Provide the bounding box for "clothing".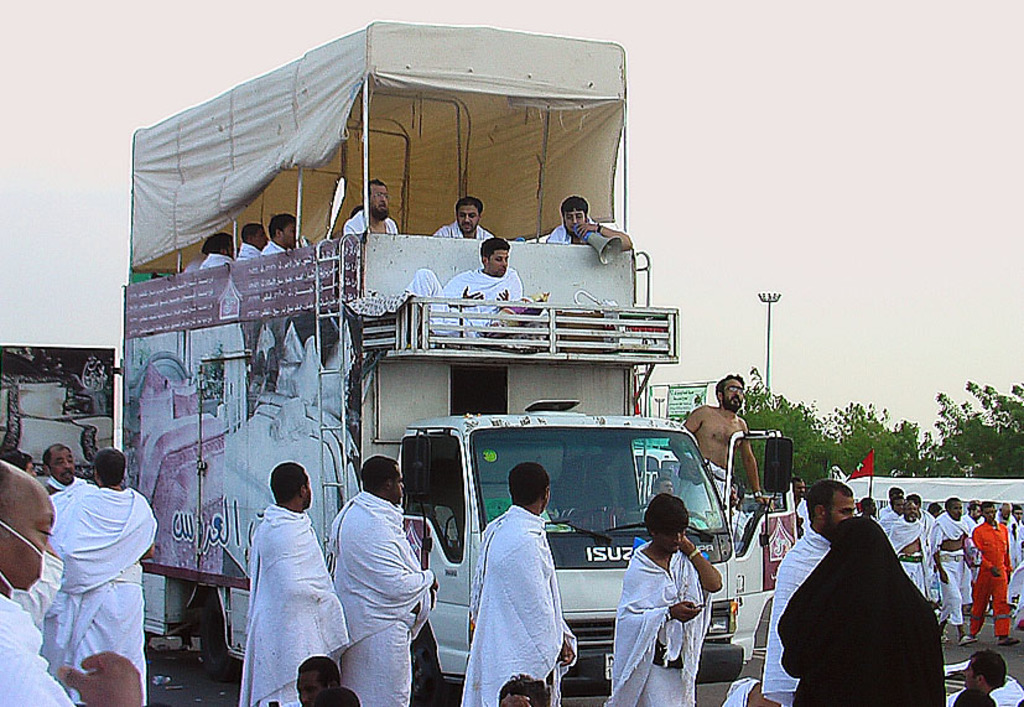
l=341, t=210, r=399, b=234.
